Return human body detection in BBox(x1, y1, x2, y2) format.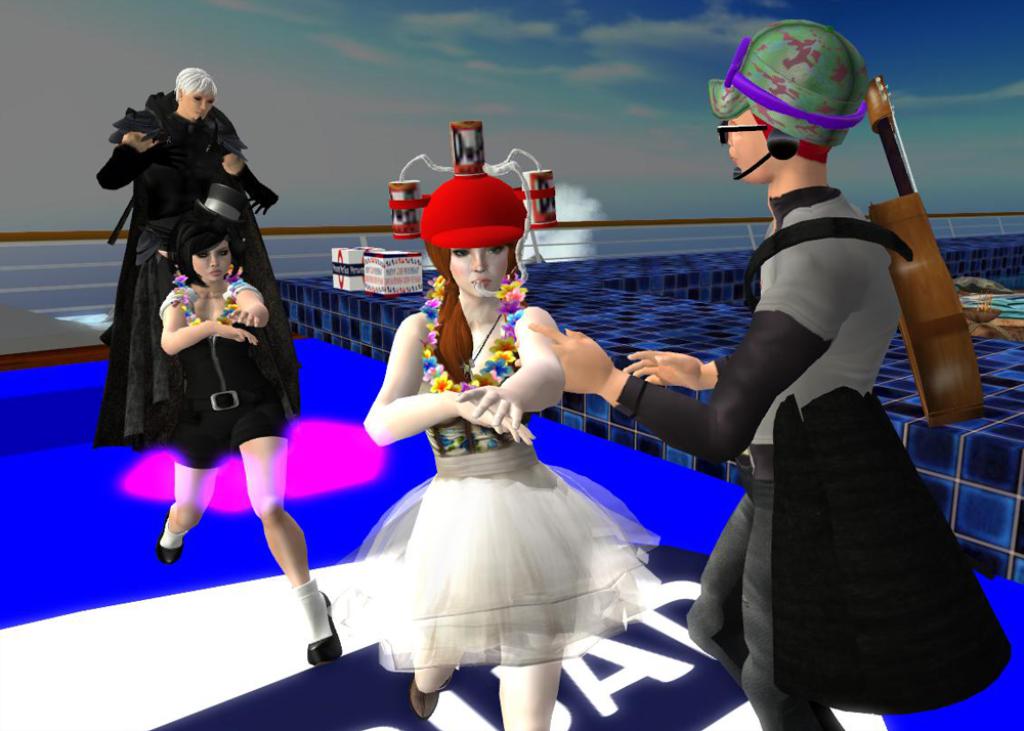
BBox(158, 192, 353, 668).
